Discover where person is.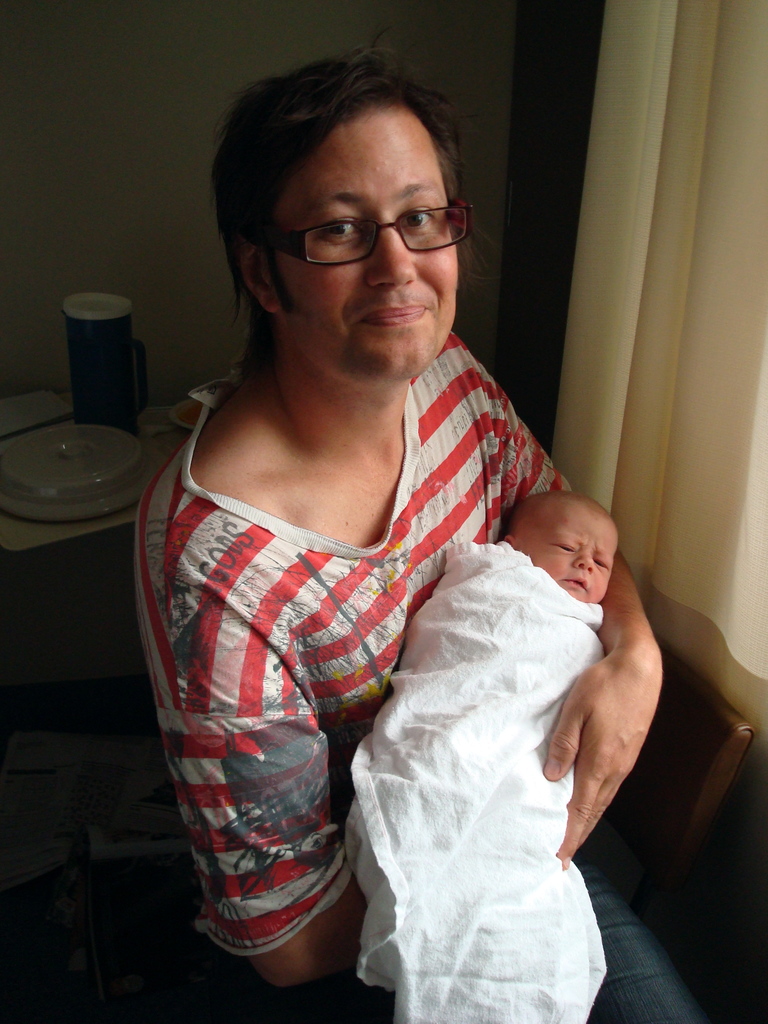
Discovered at [left=118, top=69, right=627, bottom=1023].
